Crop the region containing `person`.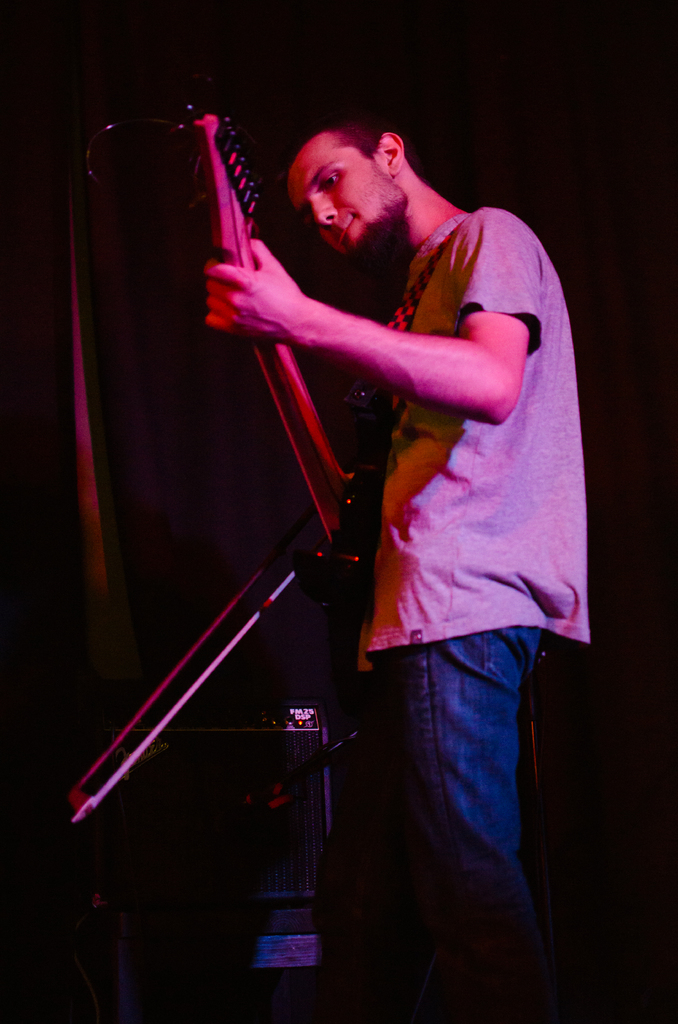
Crop region: {"left": 143, "top": 51, "right": 584, "bottom": 984}.
